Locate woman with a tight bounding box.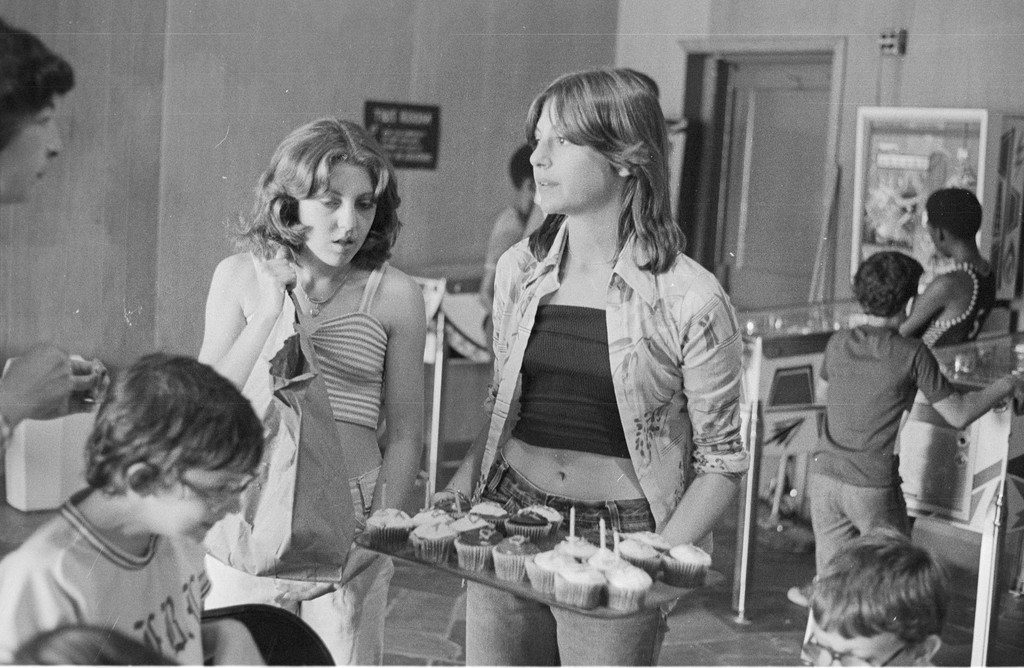
bbox=[440, 60, 752, 667].
